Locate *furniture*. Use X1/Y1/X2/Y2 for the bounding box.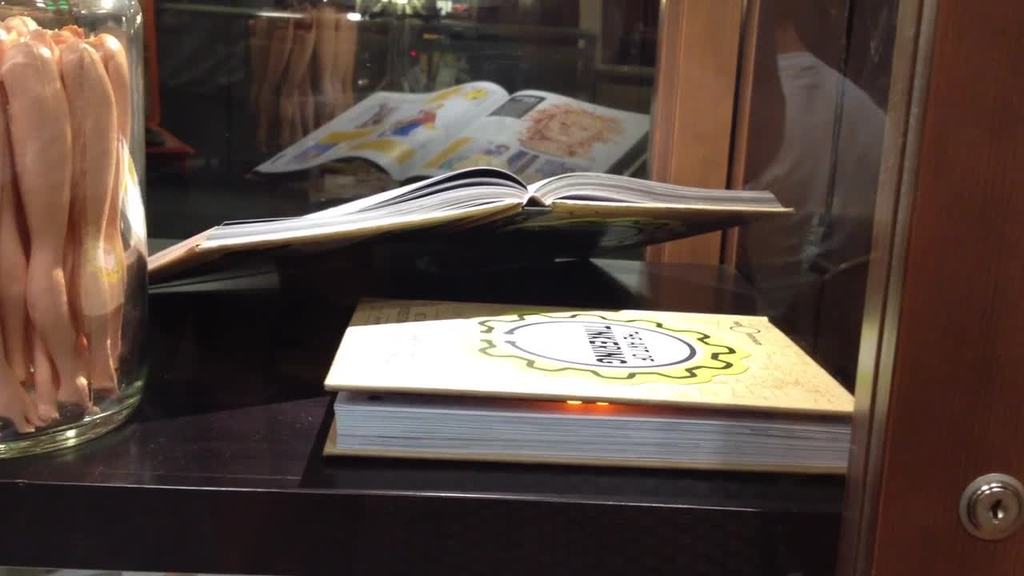
0/0/1023/575.
